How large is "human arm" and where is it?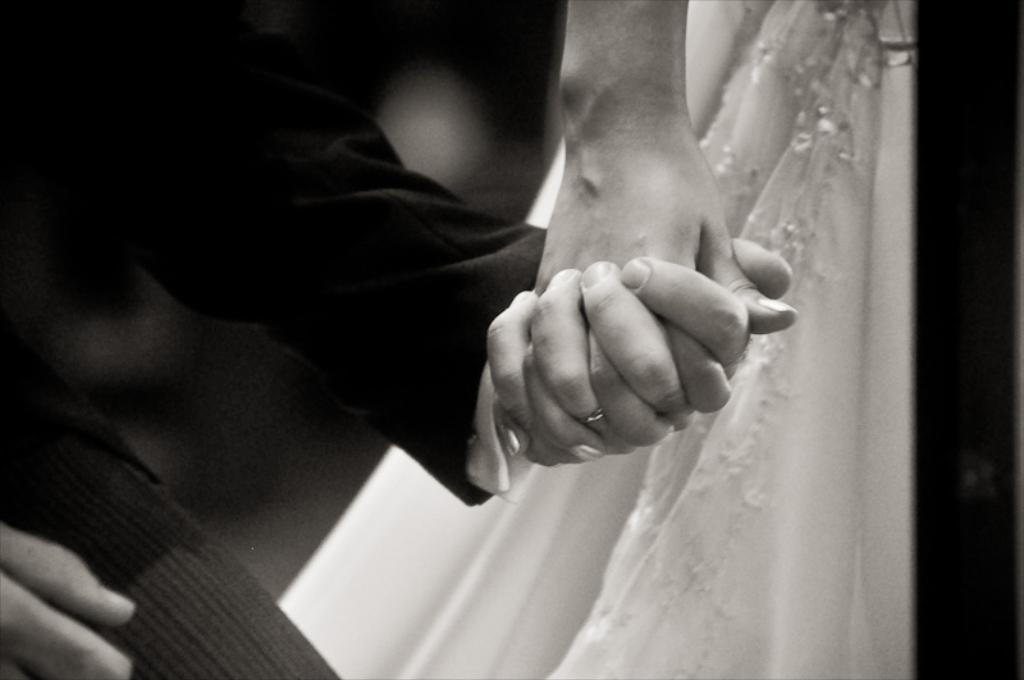
Bounding box: [left=4, top=0, right=804, bottom=515].
